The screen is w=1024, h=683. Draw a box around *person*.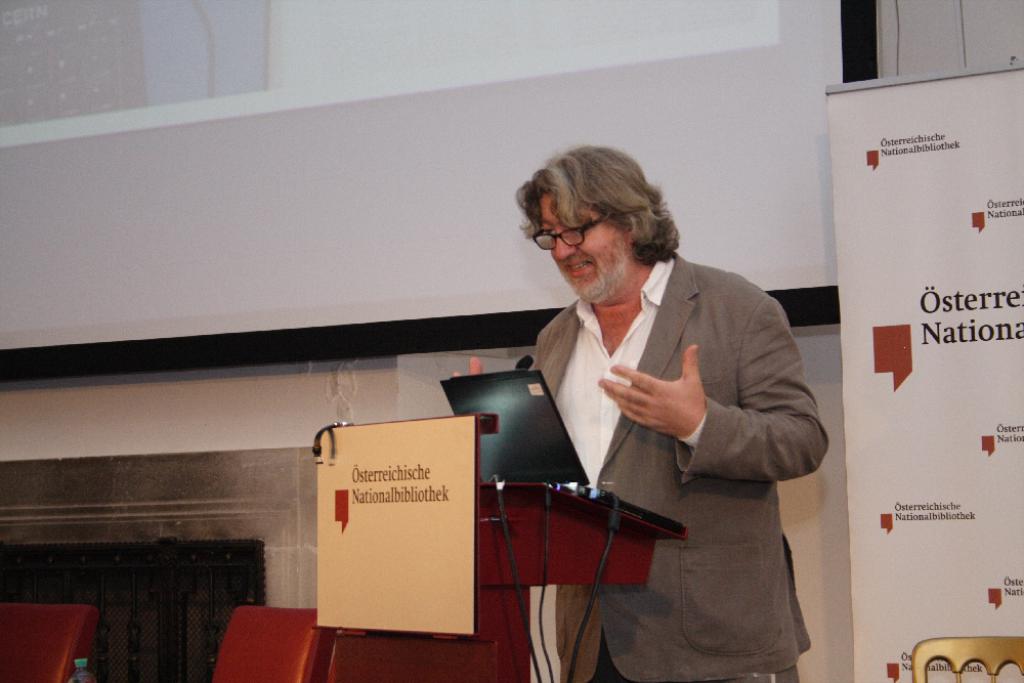
[left=490, top=124, right=814, bottom=670].
